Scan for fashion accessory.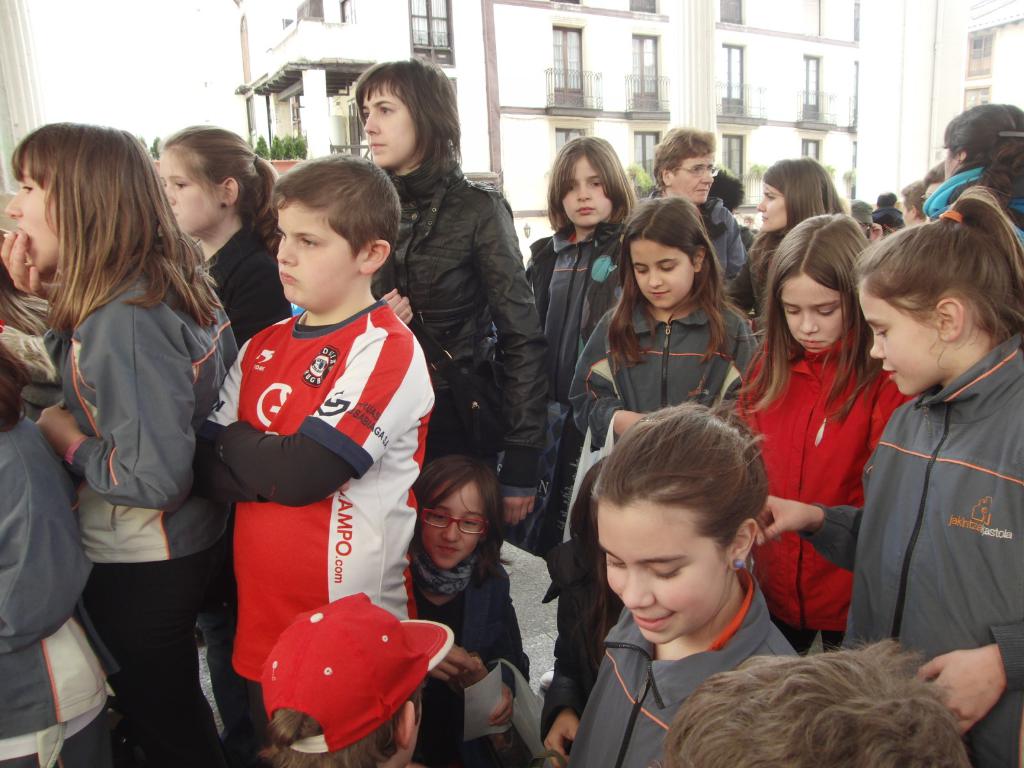
Scan result: l=927, t=175, r=1023, b=246.
